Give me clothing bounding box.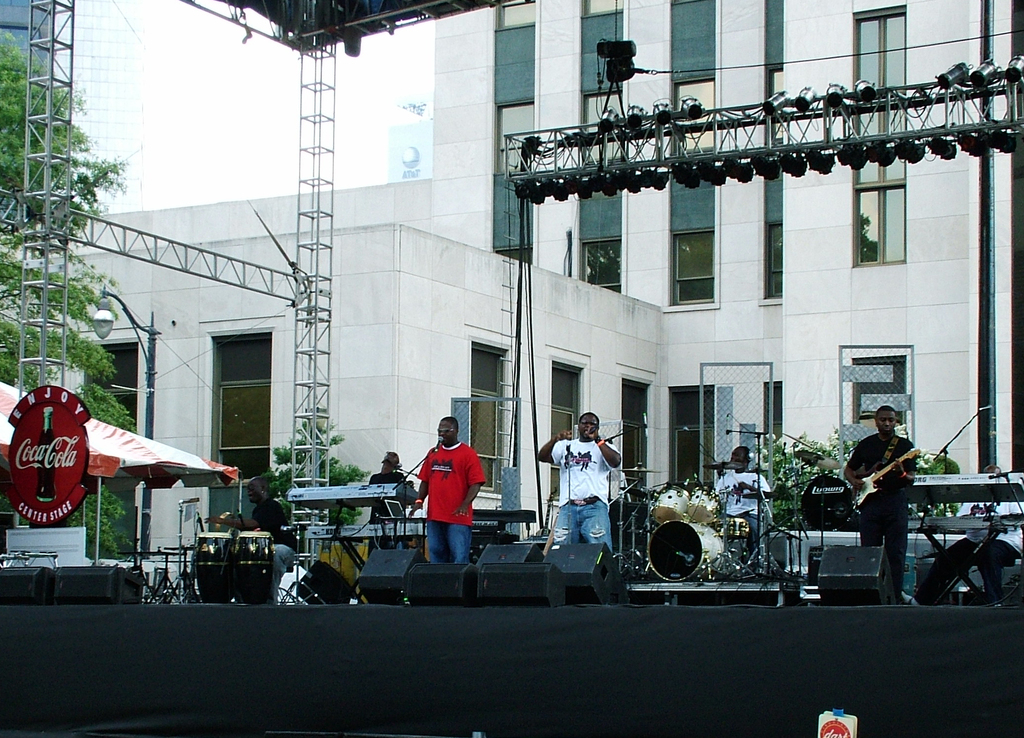
rect(715, 468, 770, 557).
